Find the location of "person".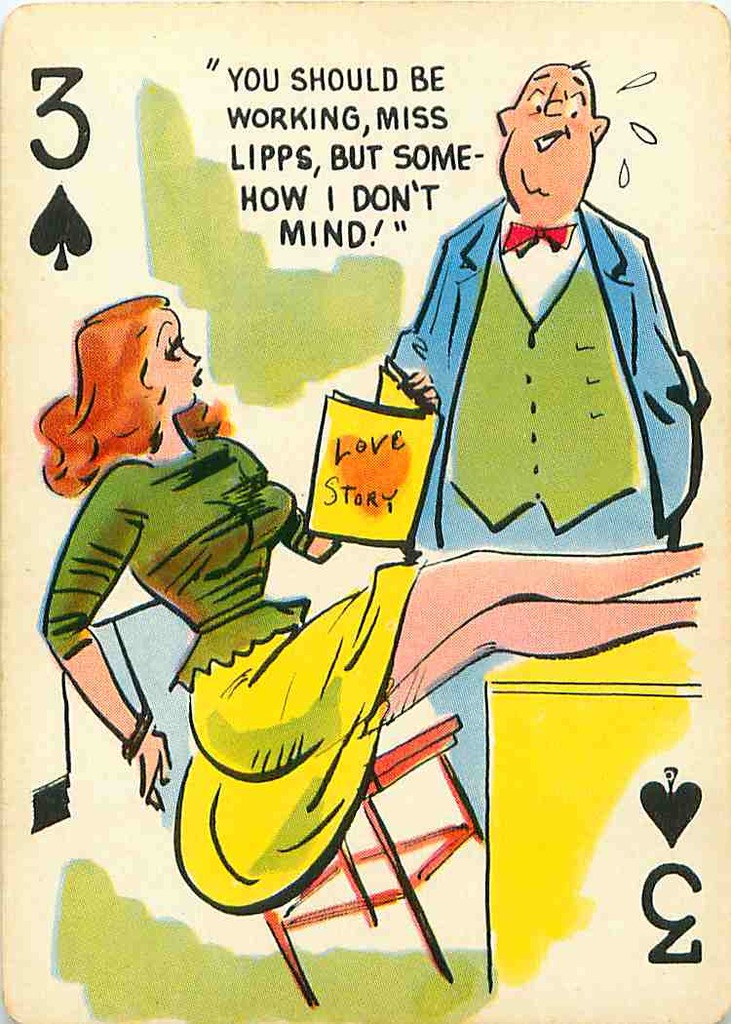
Location: 366,61,698,616.
